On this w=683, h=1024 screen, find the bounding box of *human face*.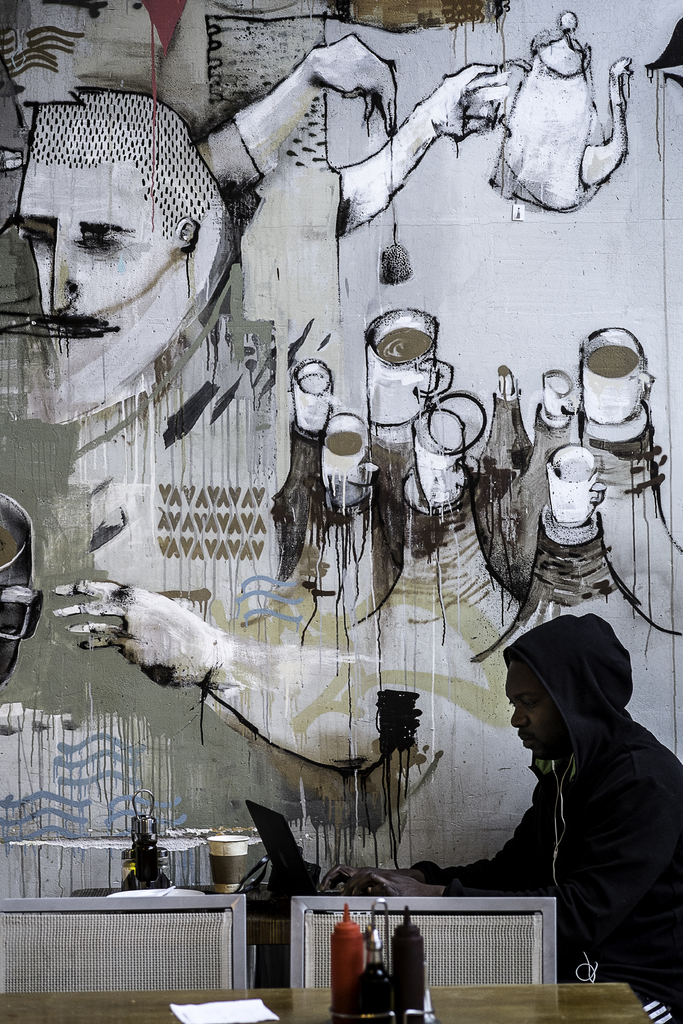
Bounding box: rect(502, 662, 572, 762).
